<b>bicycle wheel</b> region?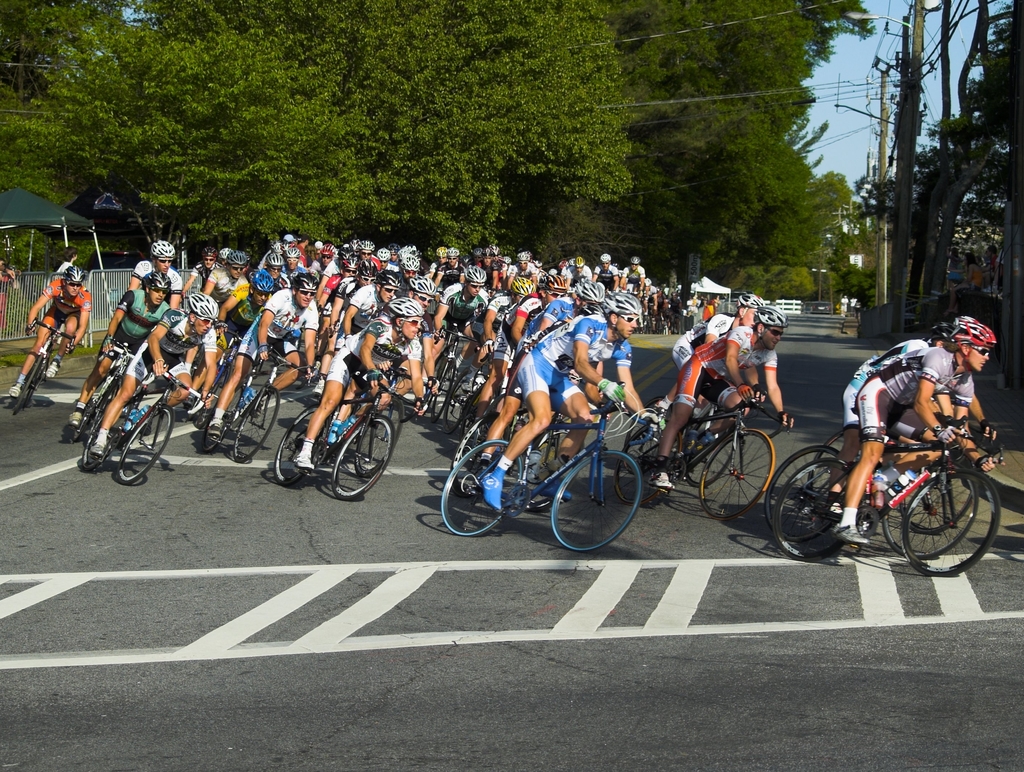
box(759, 447, 852, 540)
